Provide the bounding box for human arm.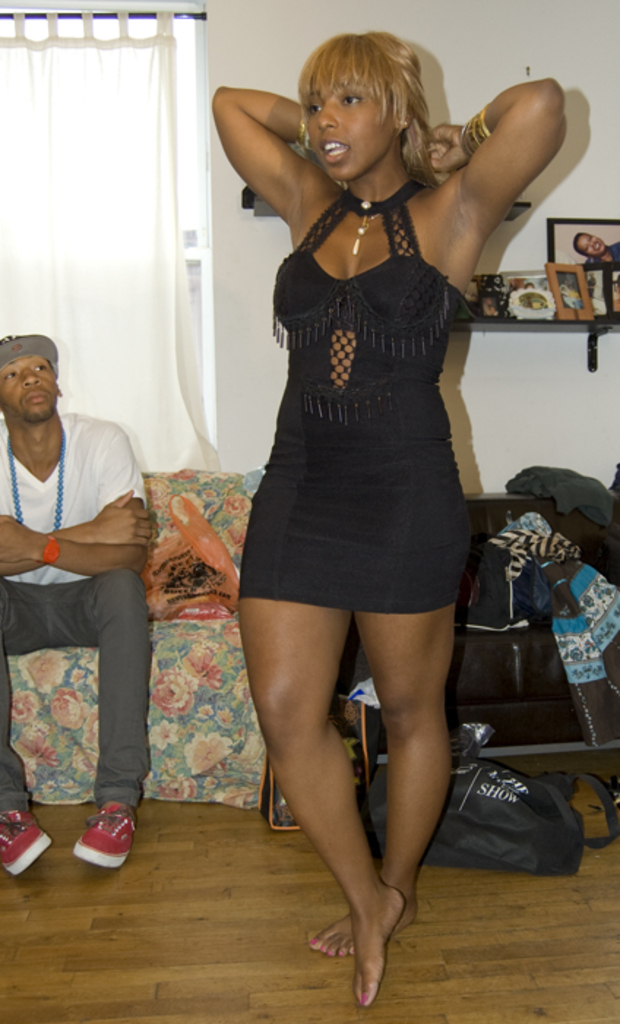
box(0, 492, 154, 590).
